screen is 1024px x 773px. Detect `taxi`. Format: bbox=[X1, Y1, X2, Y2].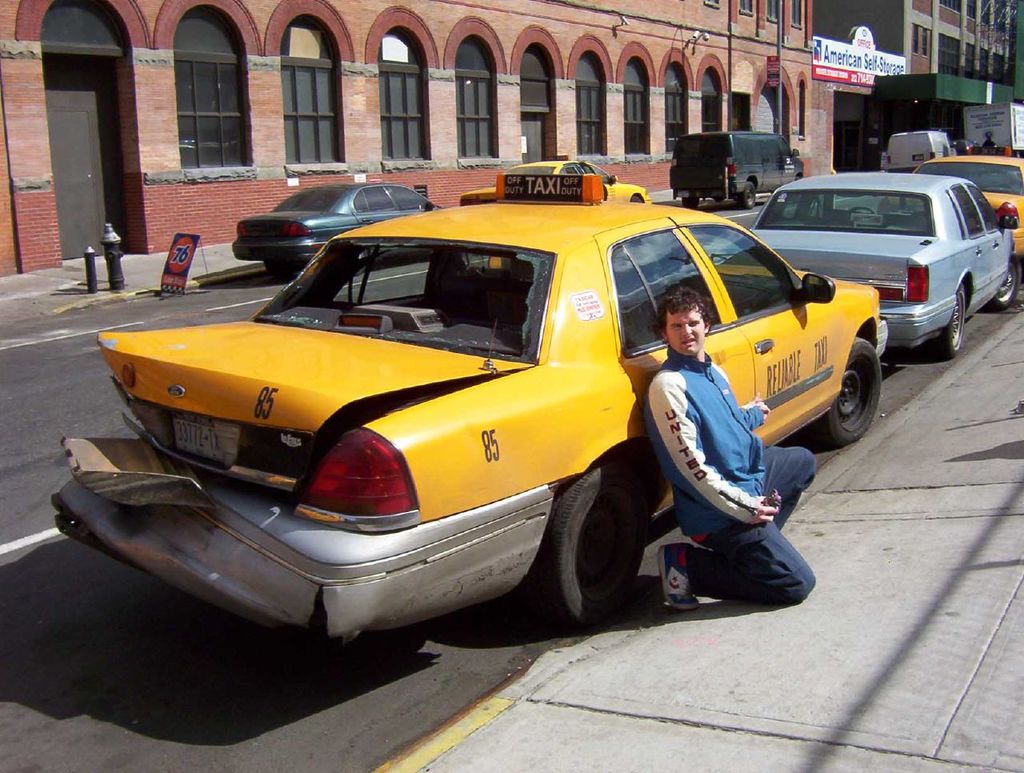
bbox=[461, 159, 648, 206].
